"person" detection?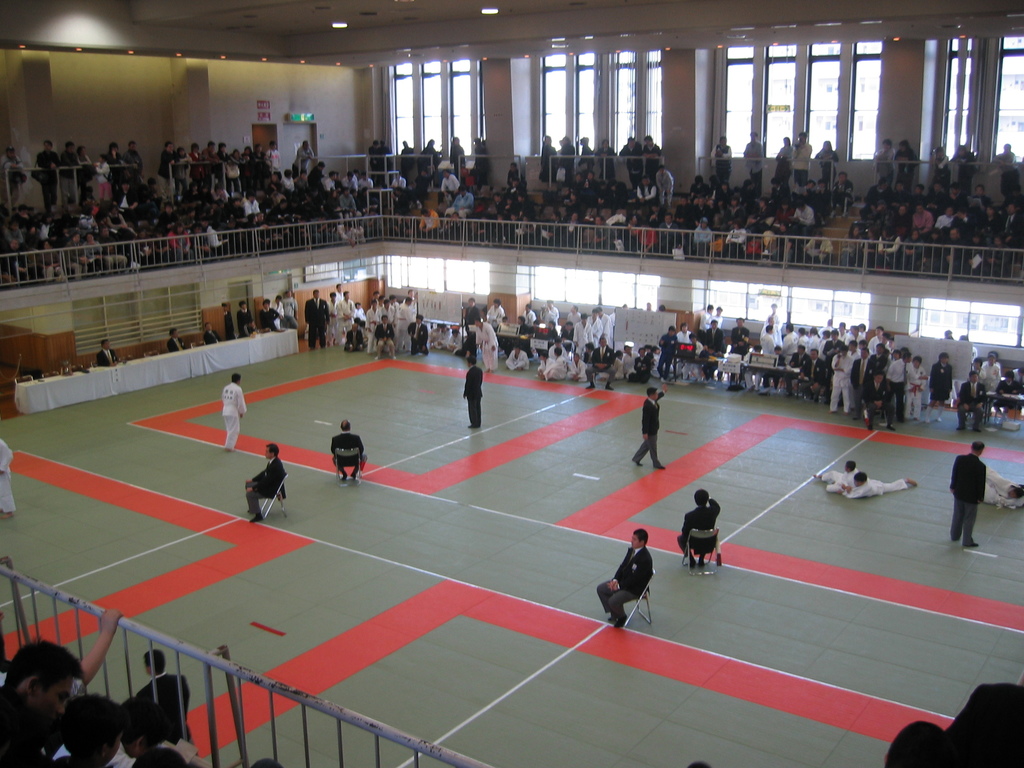
(x1=843, y1=472, x2=914, y2=501)
